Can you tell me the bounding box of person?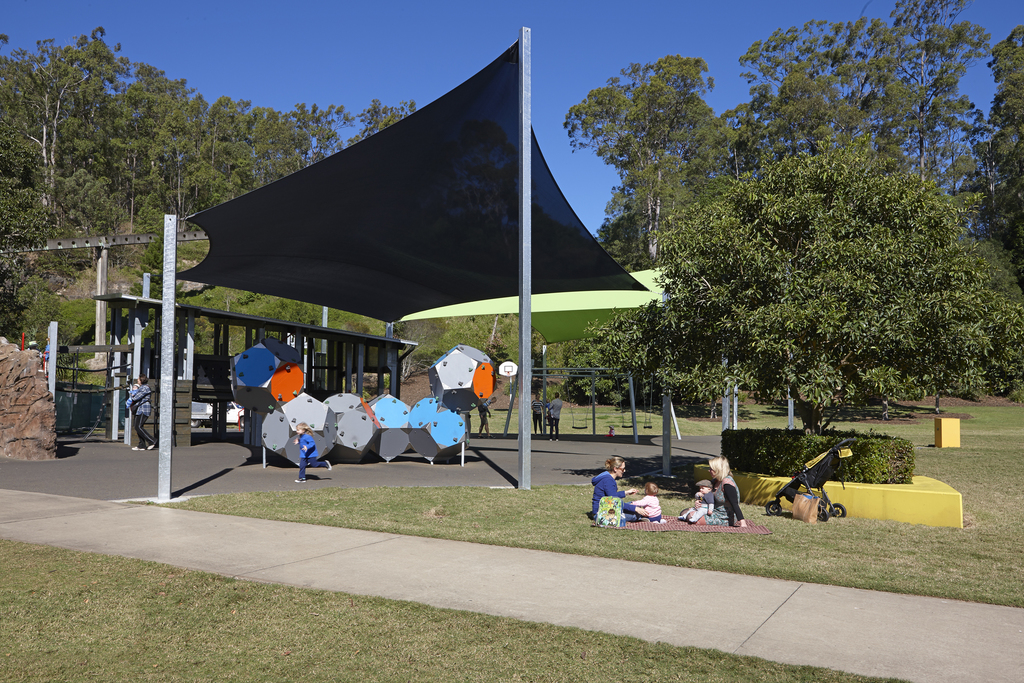
locate(692, 452, 745, 529).
